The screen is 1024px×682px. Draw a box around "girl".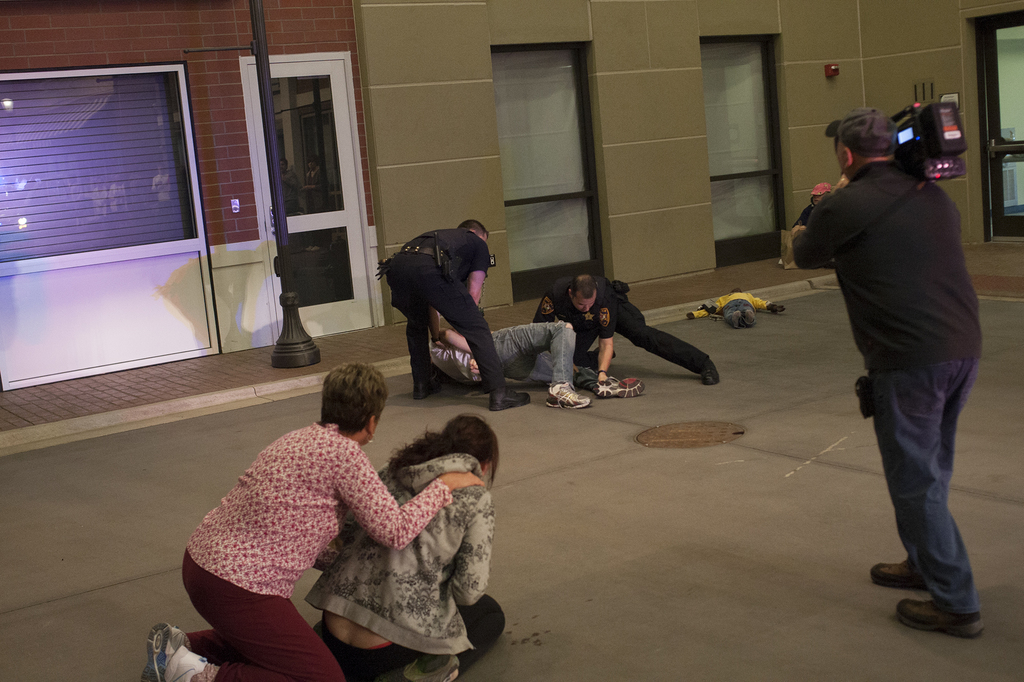
(309, 409, 511, 681).
